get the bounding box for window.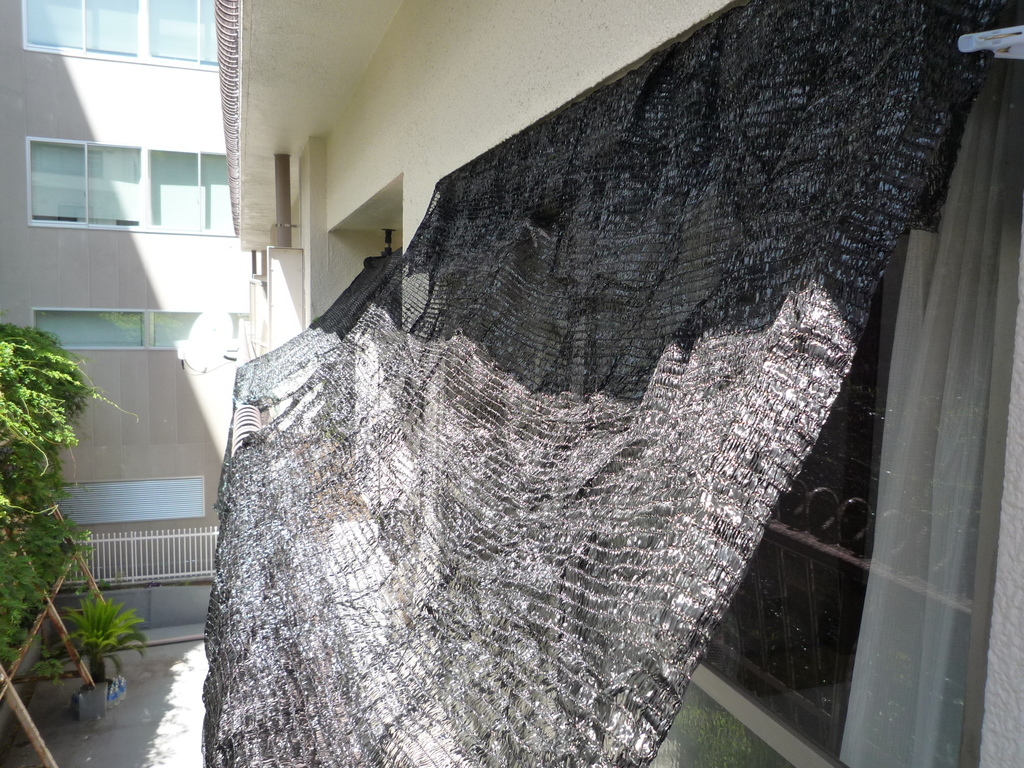
(left=684, top=0, right=1023, bottom=767).
